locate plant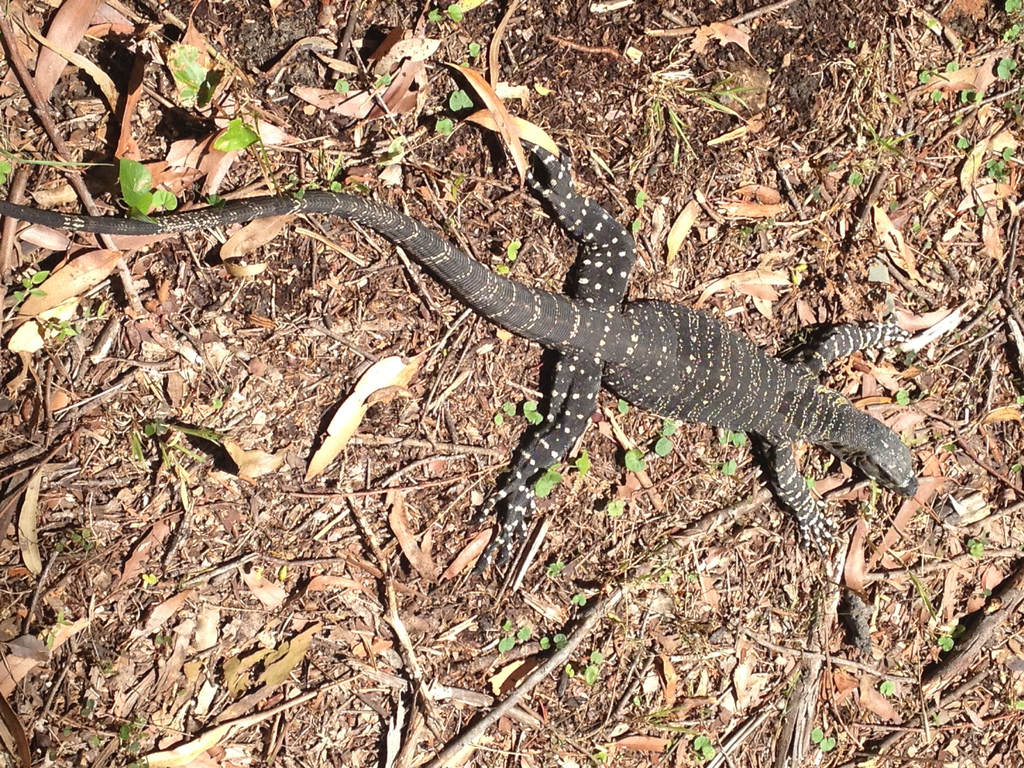
bbox=(950, 114, 965, 124)
